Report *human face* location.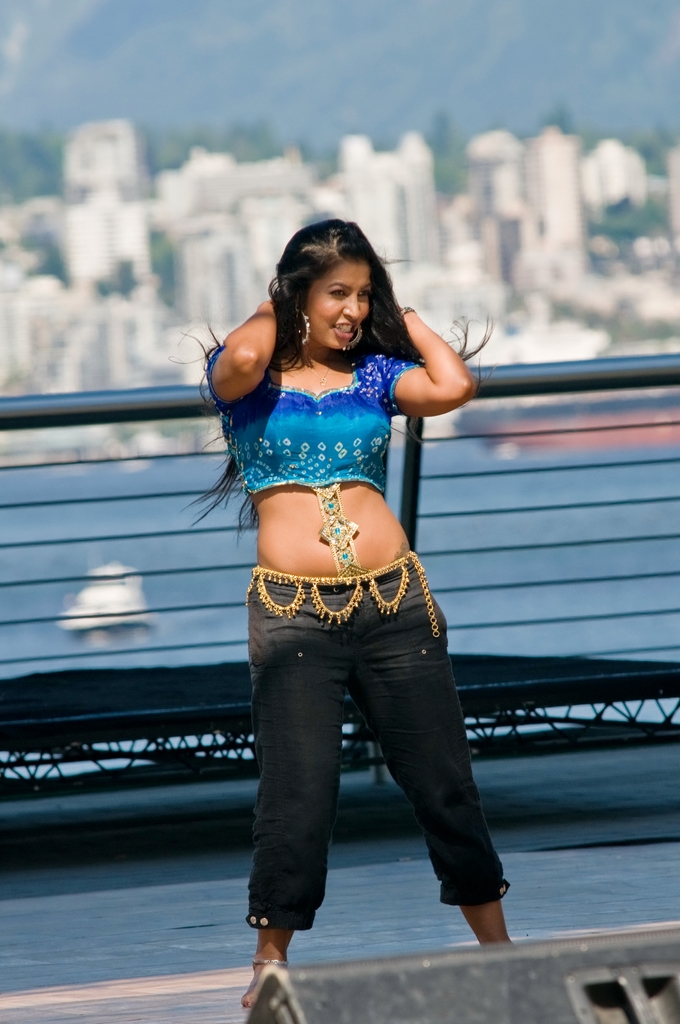
Report: left=304, top=257, right=373, bottom=351.
